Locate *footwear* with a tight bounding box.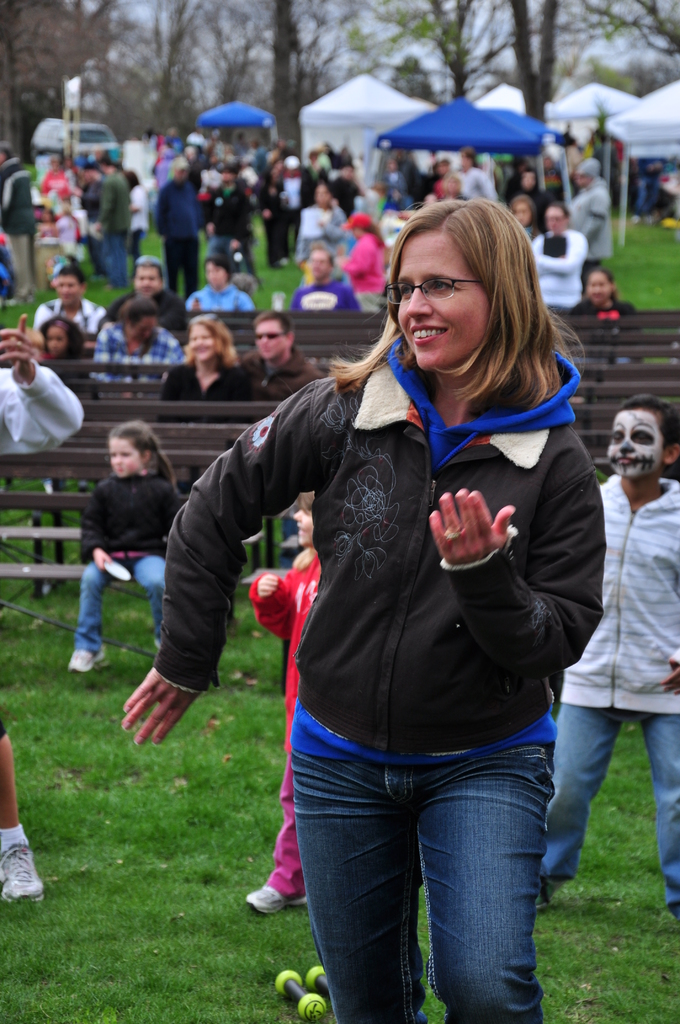
box(0, 838, 44, 906).
